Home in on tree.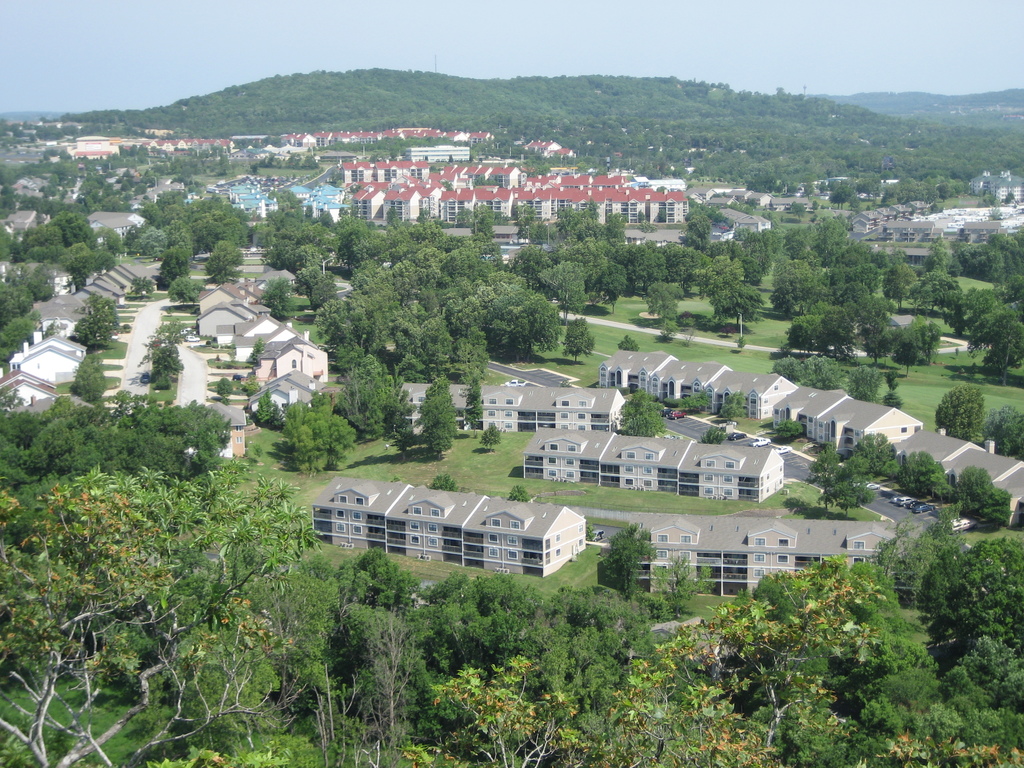
Homed in at box=[613, 386, 668, 445].
